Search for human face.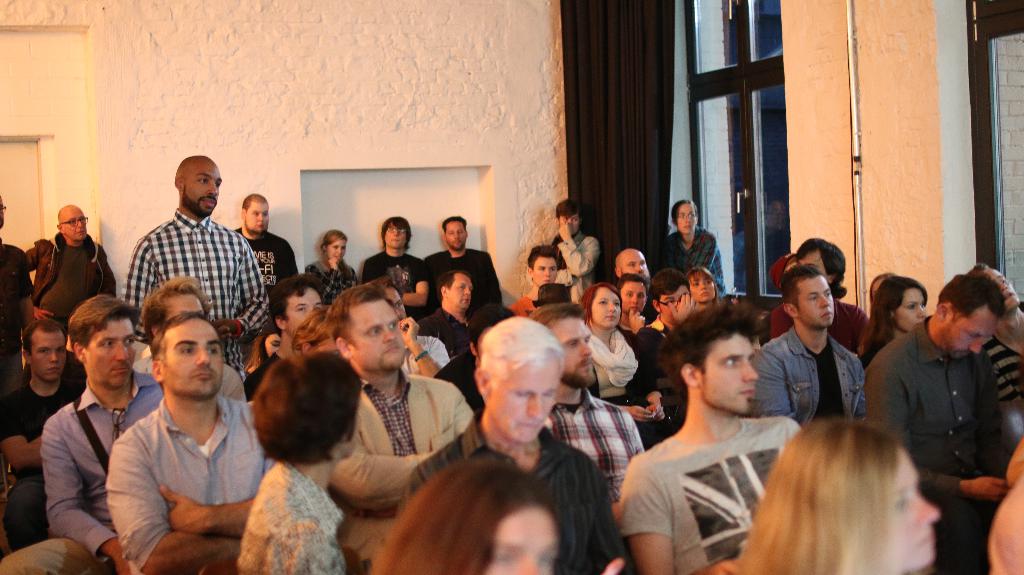
Found at BBox(692, 329, 762, 417).
